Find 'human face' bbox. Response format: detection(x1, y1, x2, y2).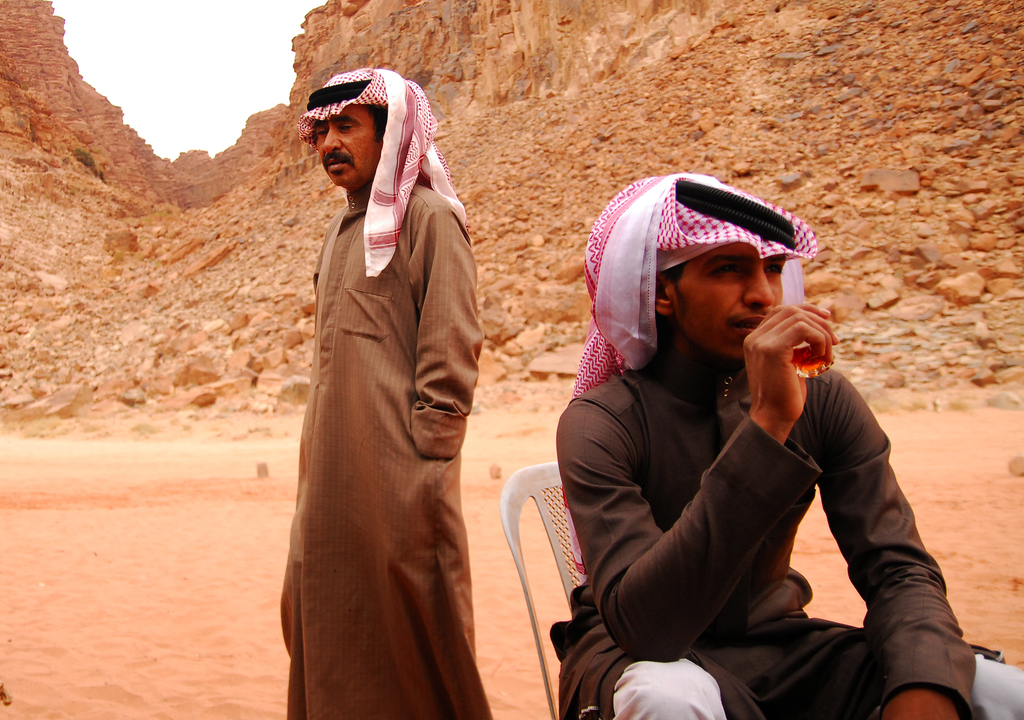
detection(314, 106, 376, 188).
